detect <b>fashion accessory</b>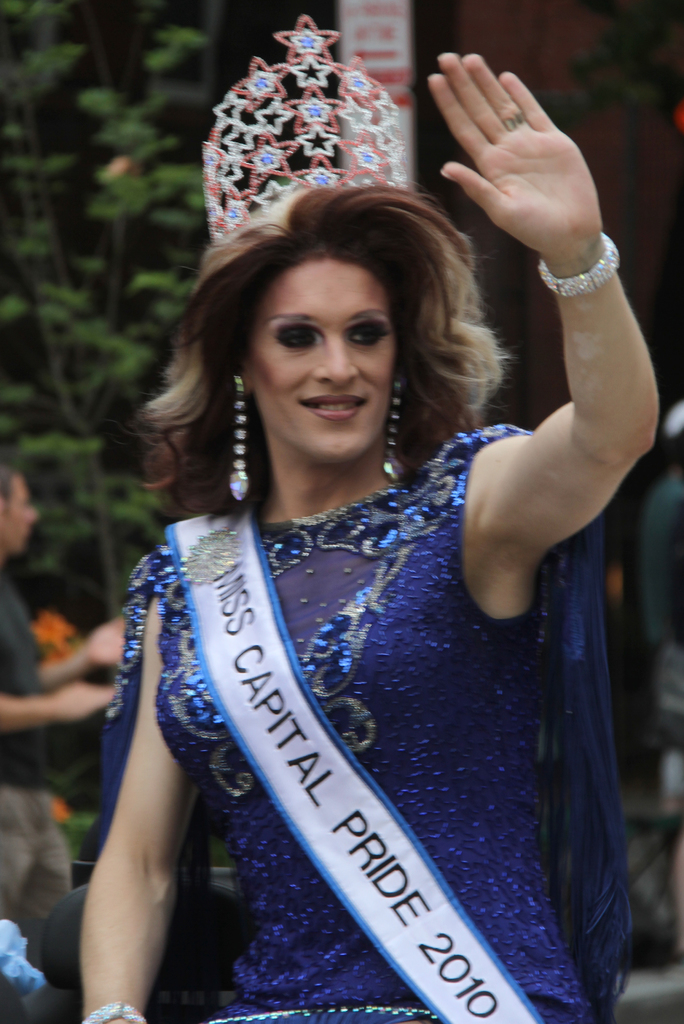
(378,379,401,484)
